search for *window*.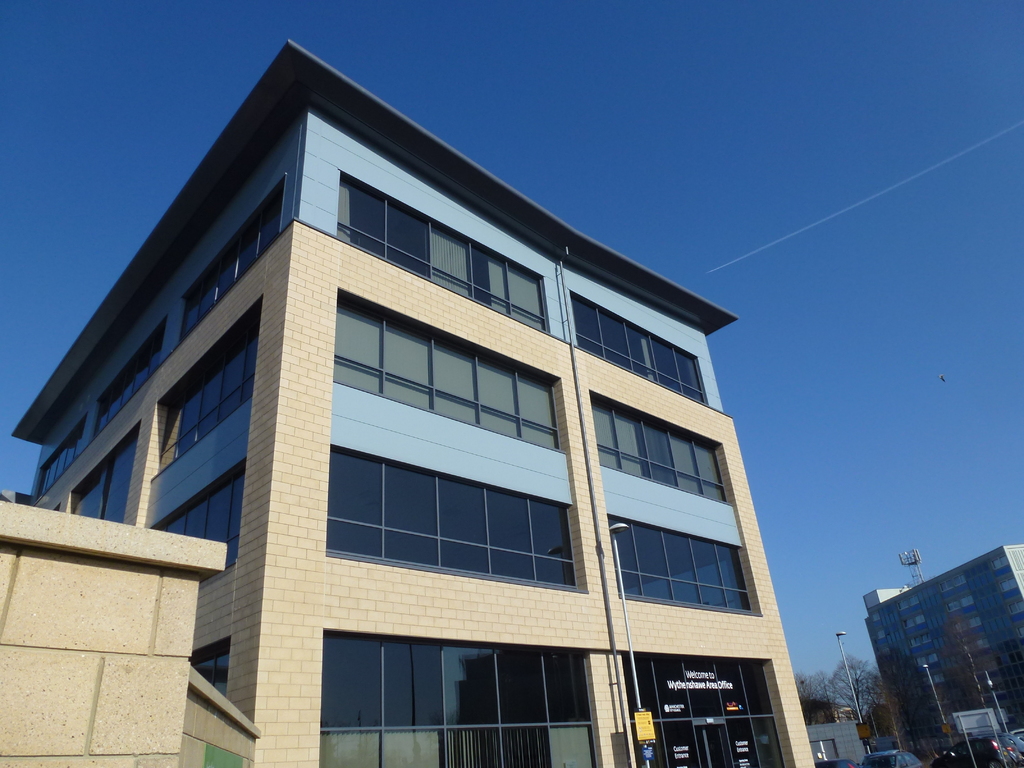
Found at bbox=[33, 413, 84, 502].
